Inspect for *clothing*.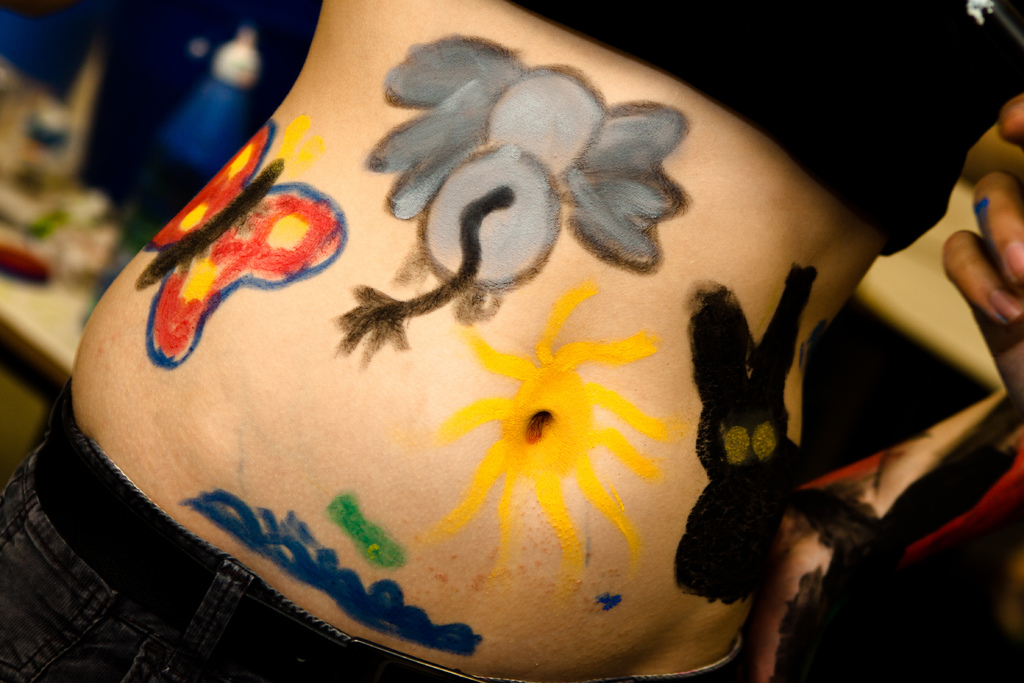
Inspection: [x1=500, y1=0, x2=1023, y2=256].
